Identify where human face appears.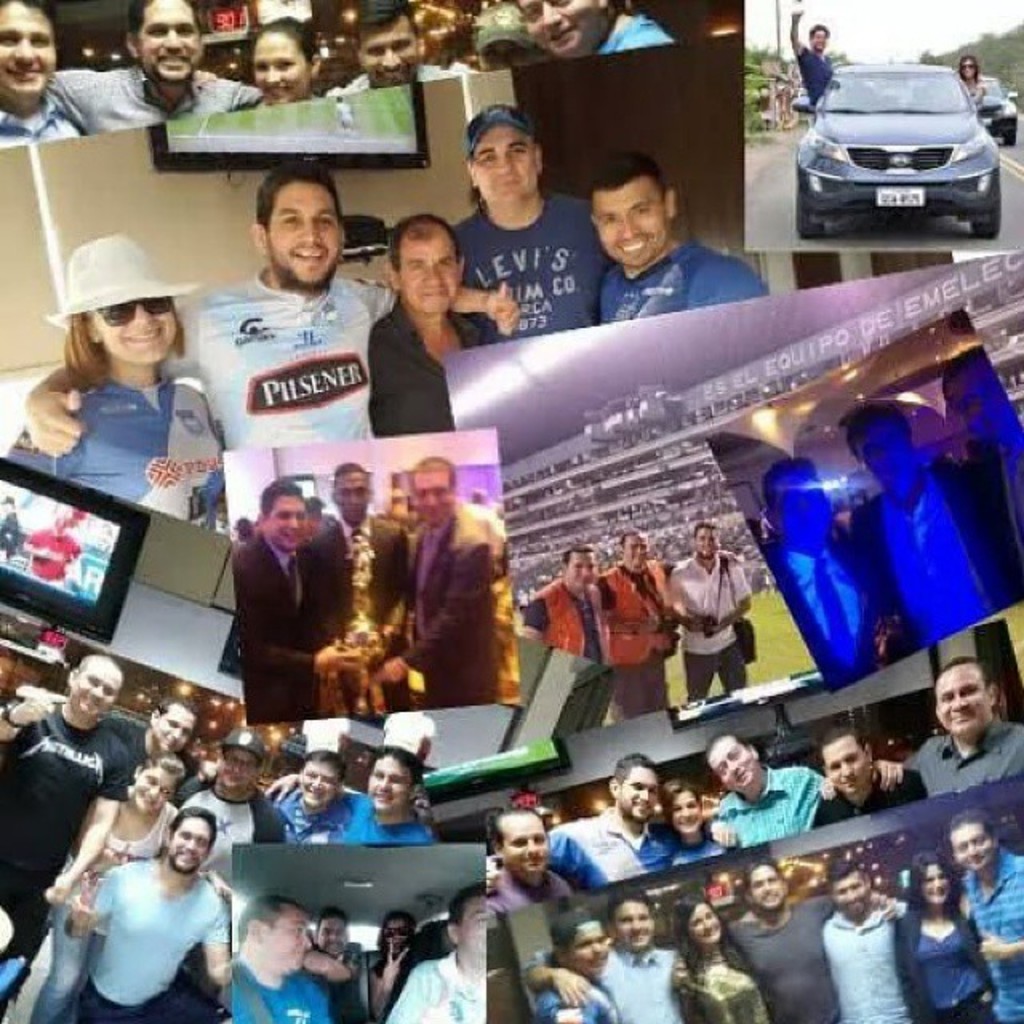
Appears at [354, 19, 426, 86].
